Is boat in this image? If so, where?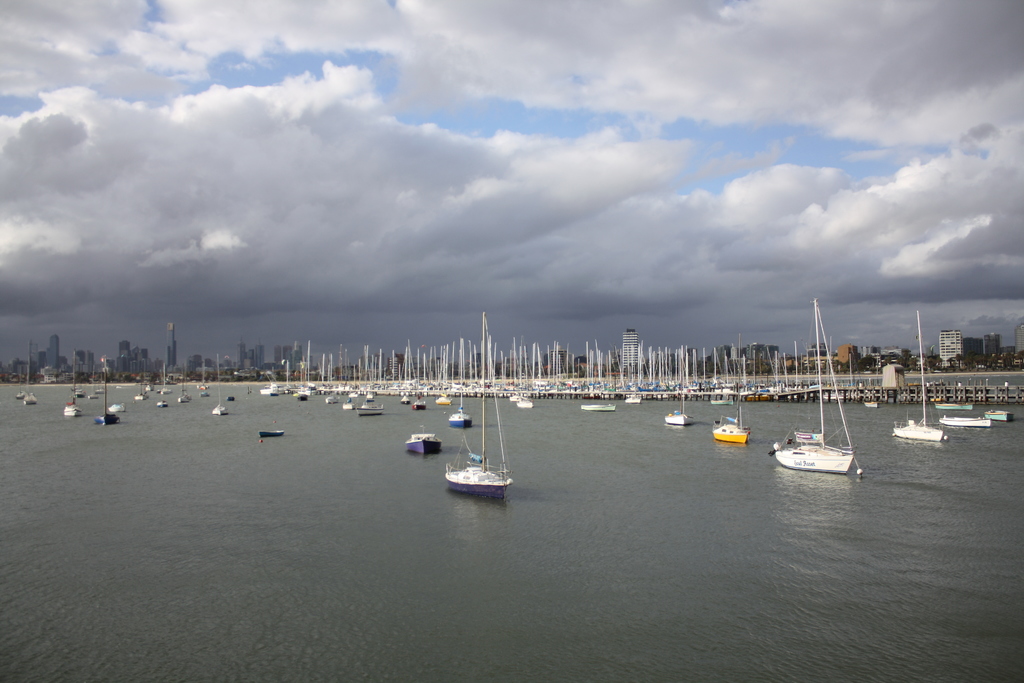
Yes, at x1=60 y1=354 x2=83 y2=418.
